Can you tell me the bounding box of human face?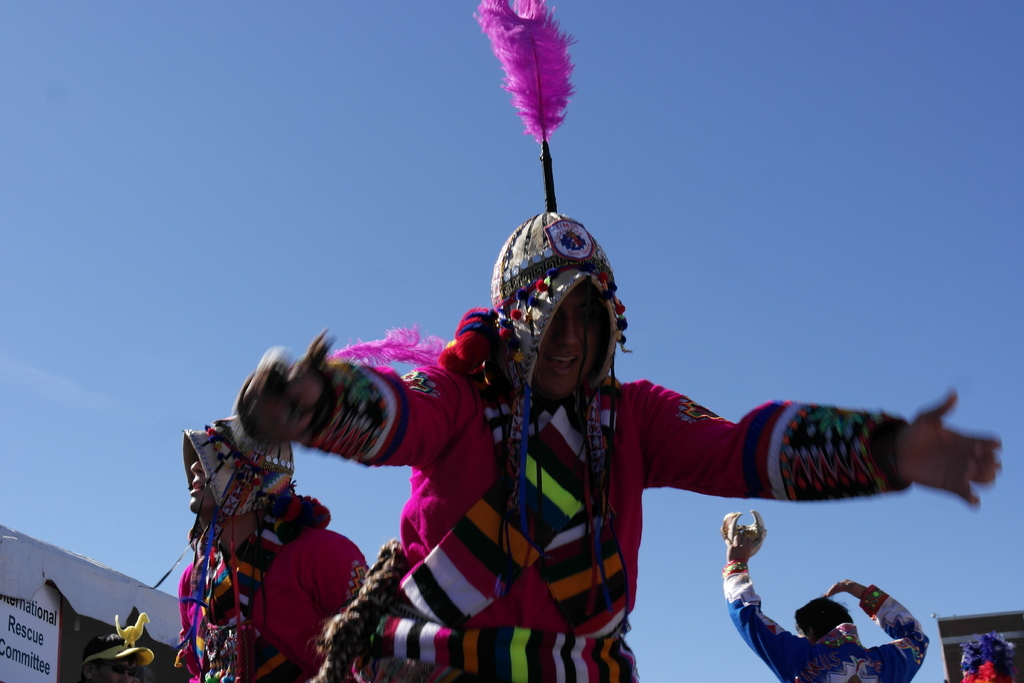
l=186, t=451, r=225, b=509.
